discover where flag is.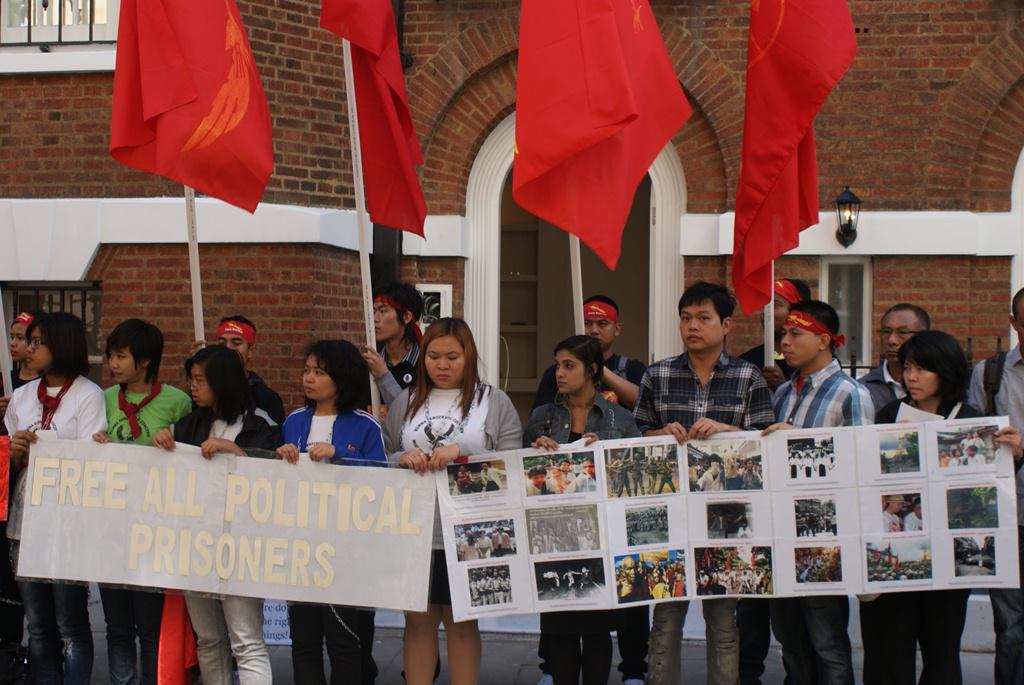
Discovered at (318,0,434,241).
